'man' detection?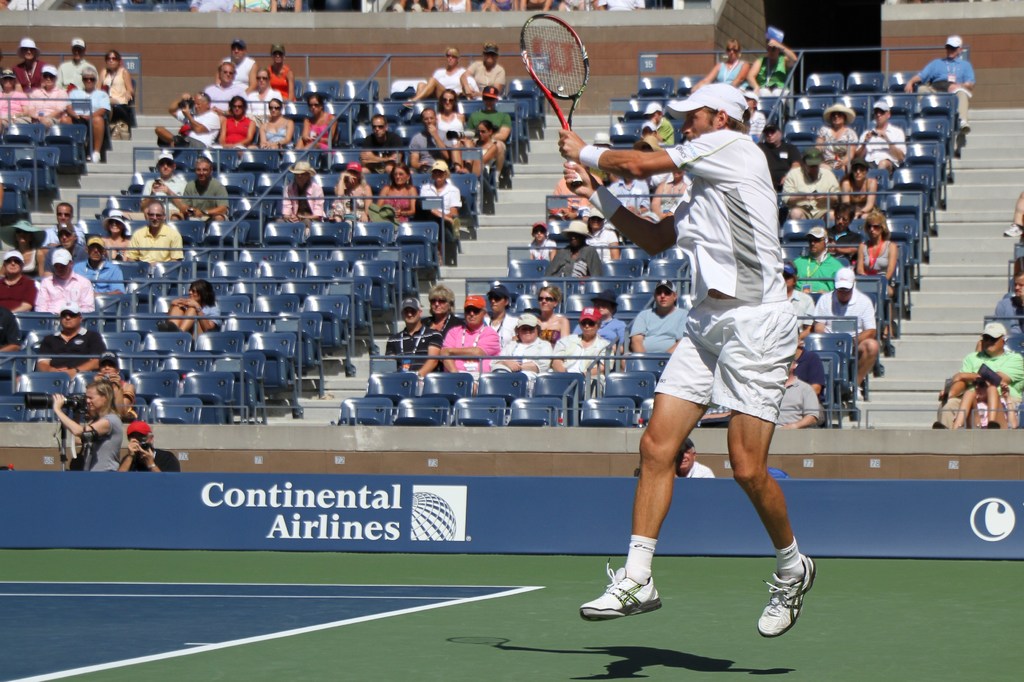
<bbox>856, 96, 908, 181</bbox>
